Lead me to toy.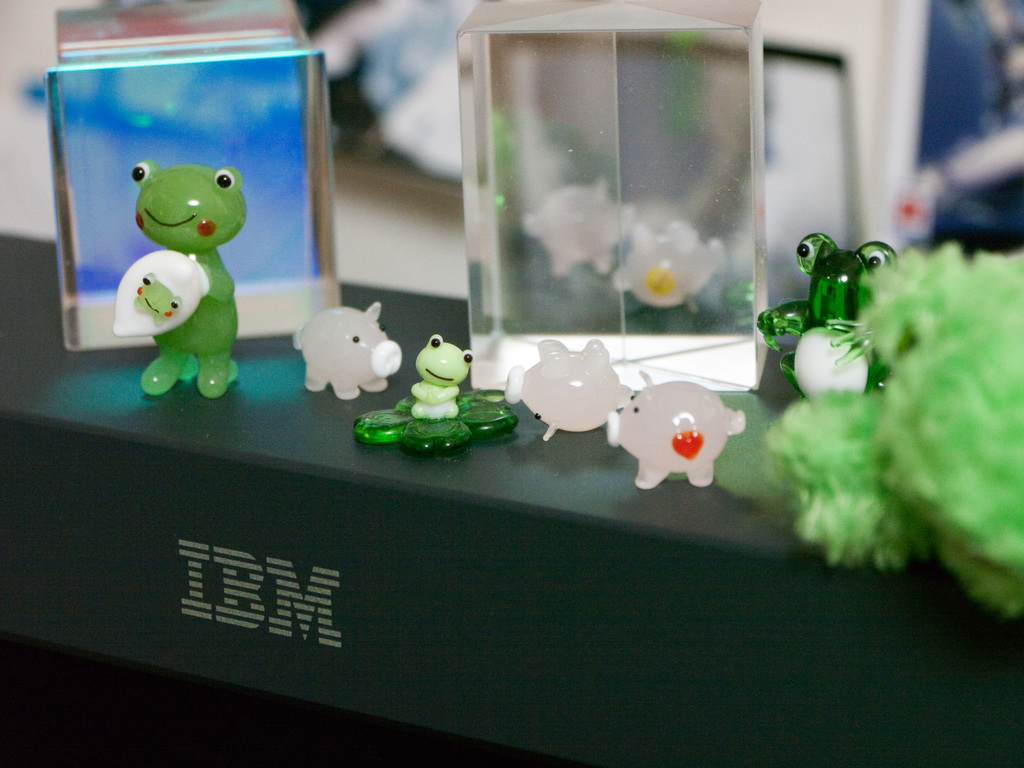
Lead to locate(100, 154, 257, 405).
